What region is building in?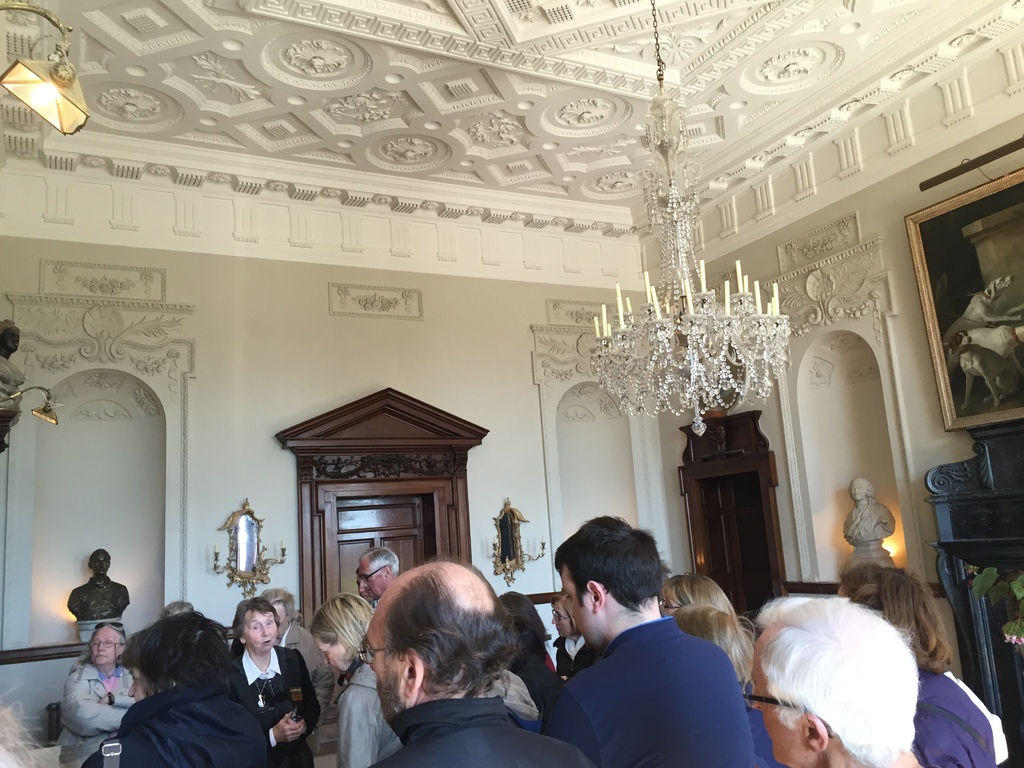
box(0, 0, 1023, 767).
